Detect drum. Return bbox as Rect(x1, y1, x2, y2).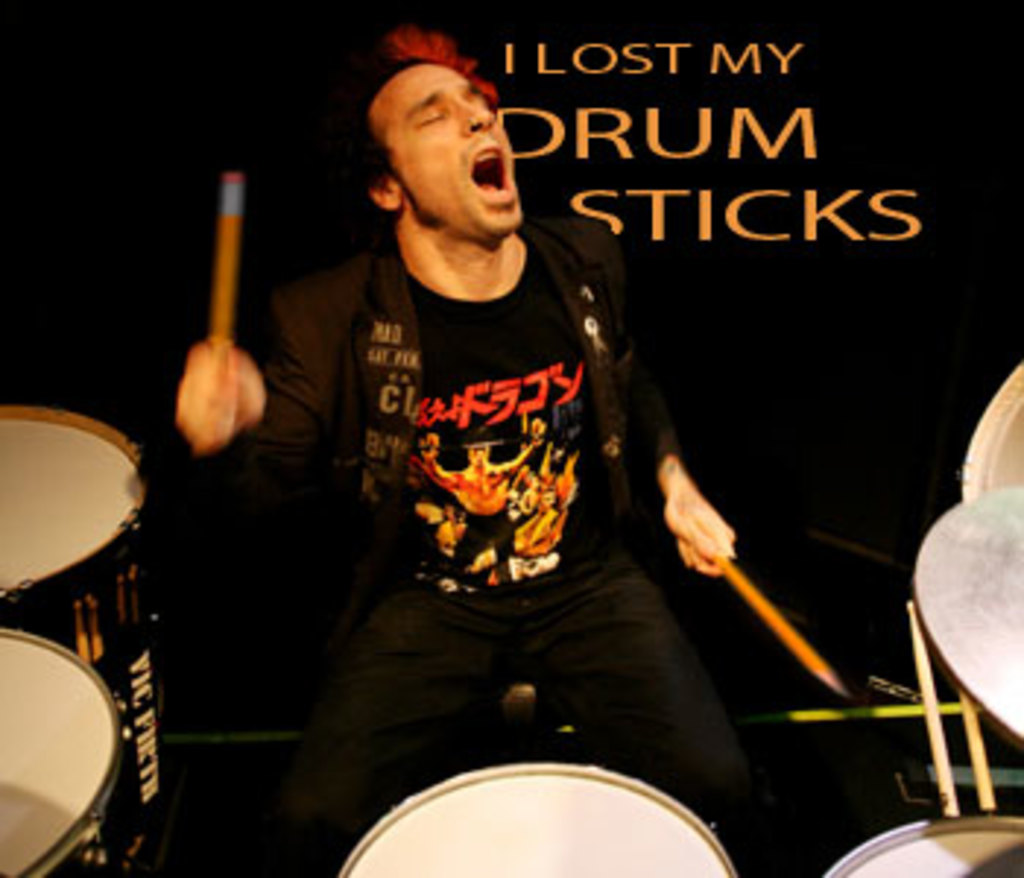
Rect(957, 360, 1021, 492).
